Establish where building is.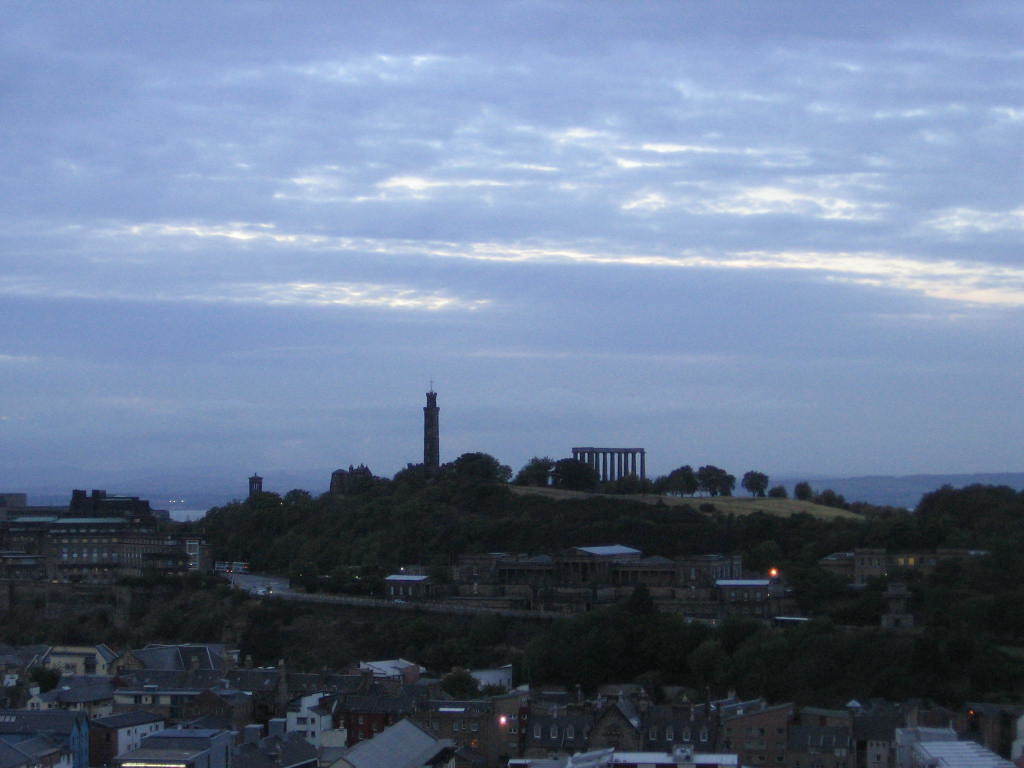
Established at [383,570,431,610].
